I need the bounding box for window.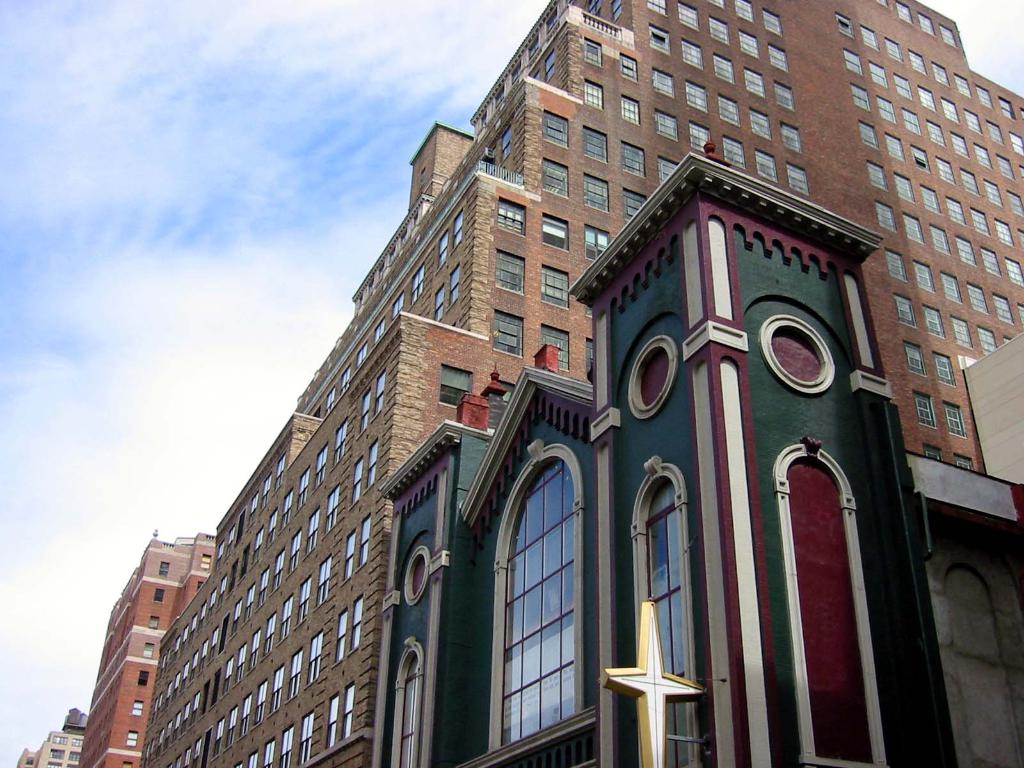
Here it is: <box>299,465,310,511</box>.
